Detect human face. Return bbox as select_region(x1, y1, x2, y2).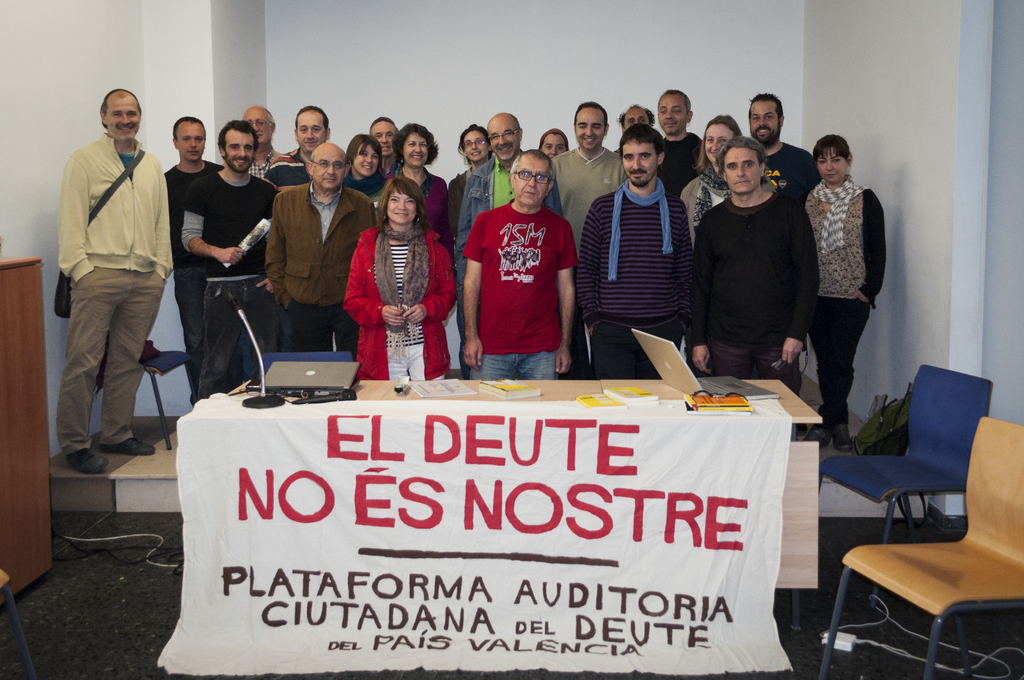
select_region(406, 134, 428, 168).
